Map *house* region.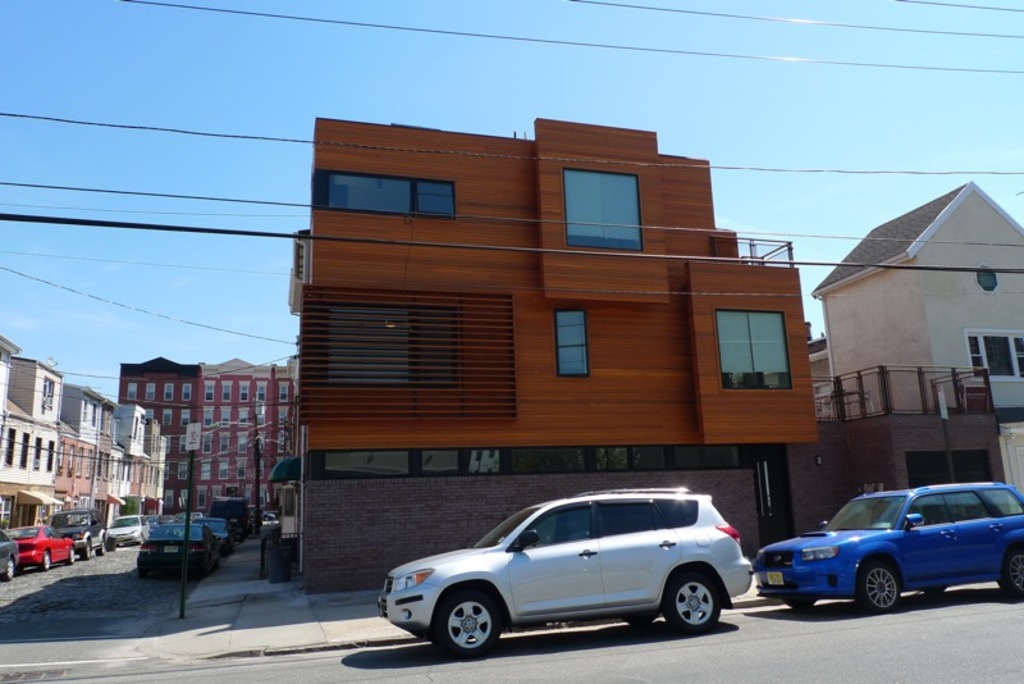
Mapped to (0, 341, 166, 546).
